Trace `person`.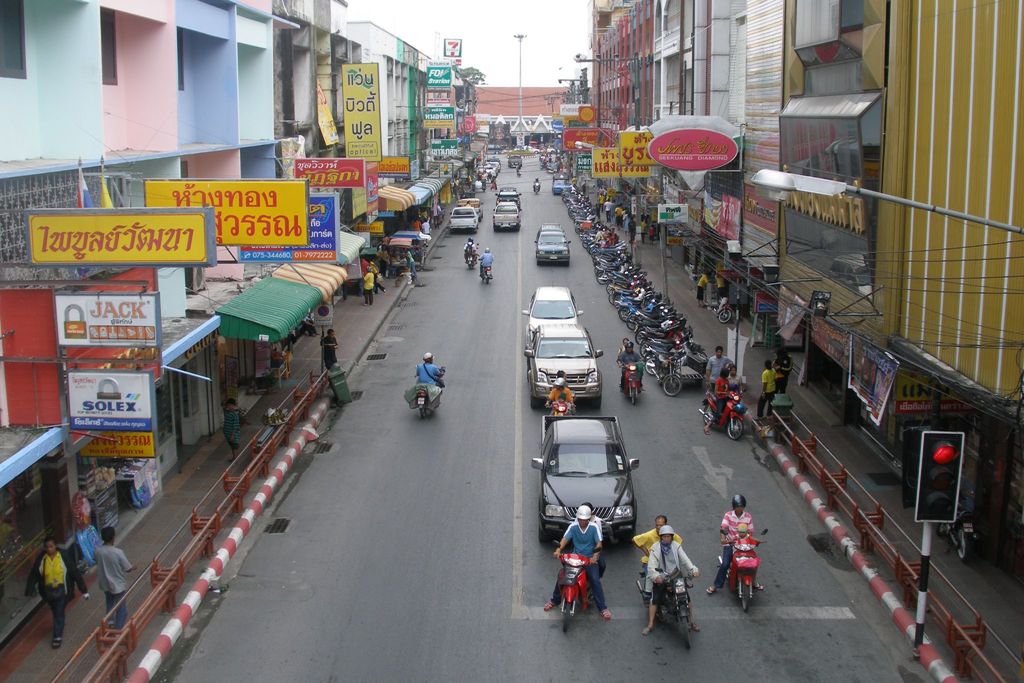
Traced to box=[321, 331, 337, 370].
